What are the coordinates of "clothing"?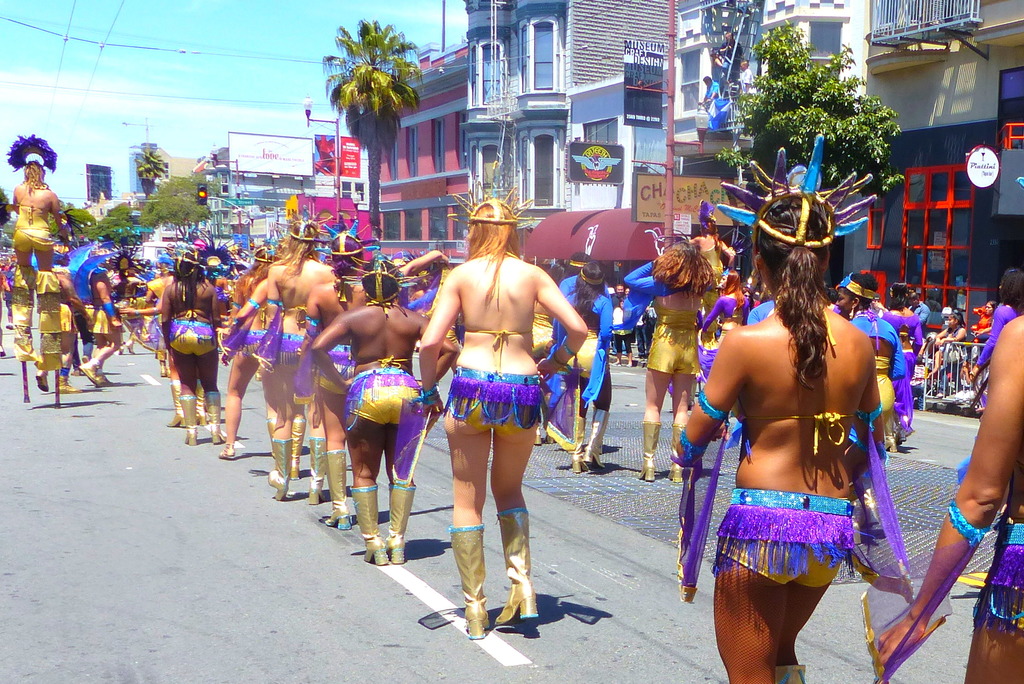
rect(878, 311, 924, 434).
